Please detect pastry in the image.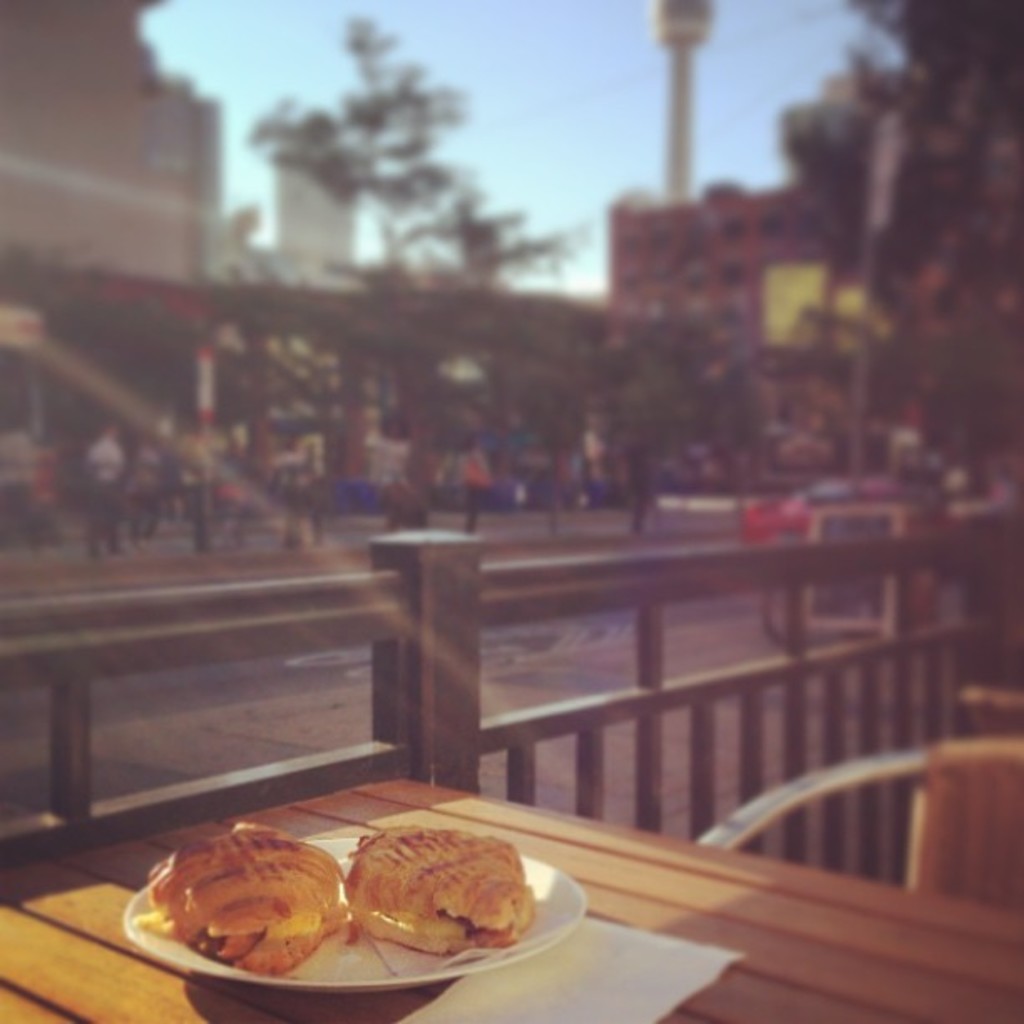
333, 842, 519, 984.
